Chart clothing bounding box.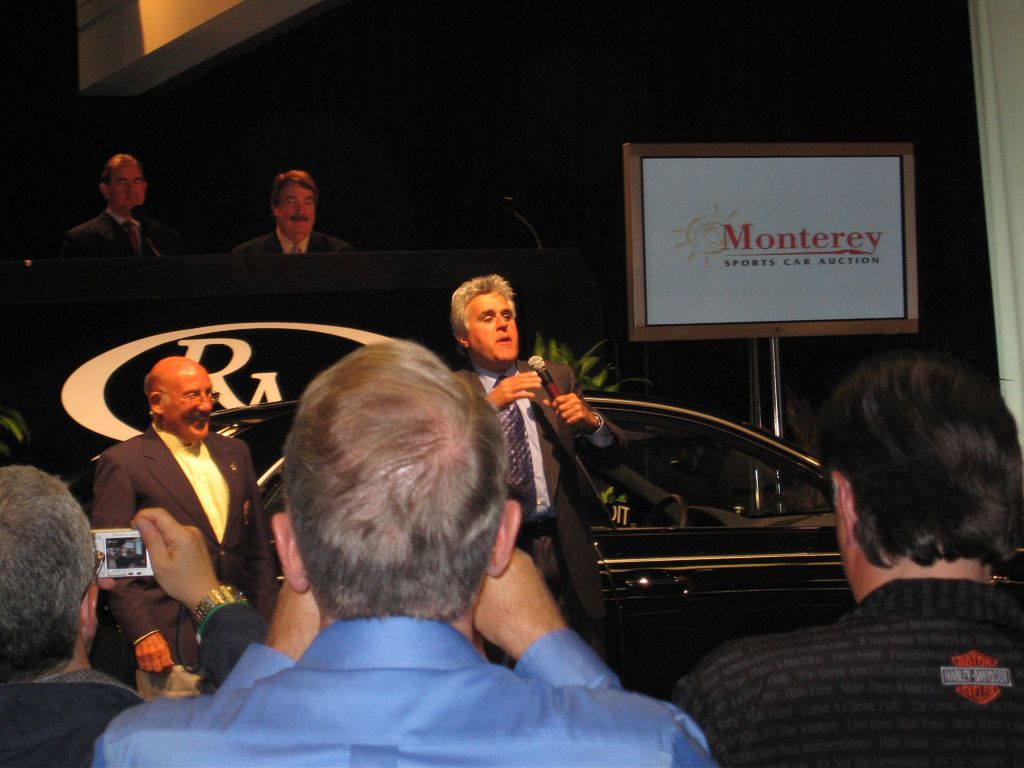
Charted: Rect(456, 359, 632, 644).
